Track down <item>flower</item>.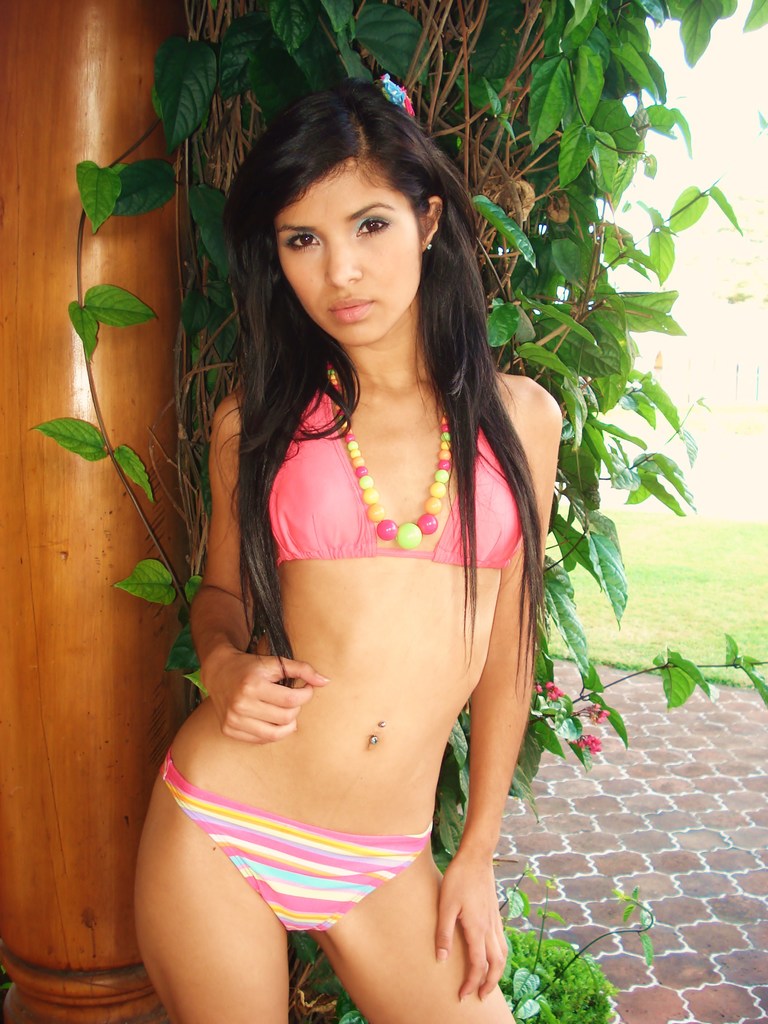
Tracked to (x1=577, y1=738, x2=603, y2=751).
